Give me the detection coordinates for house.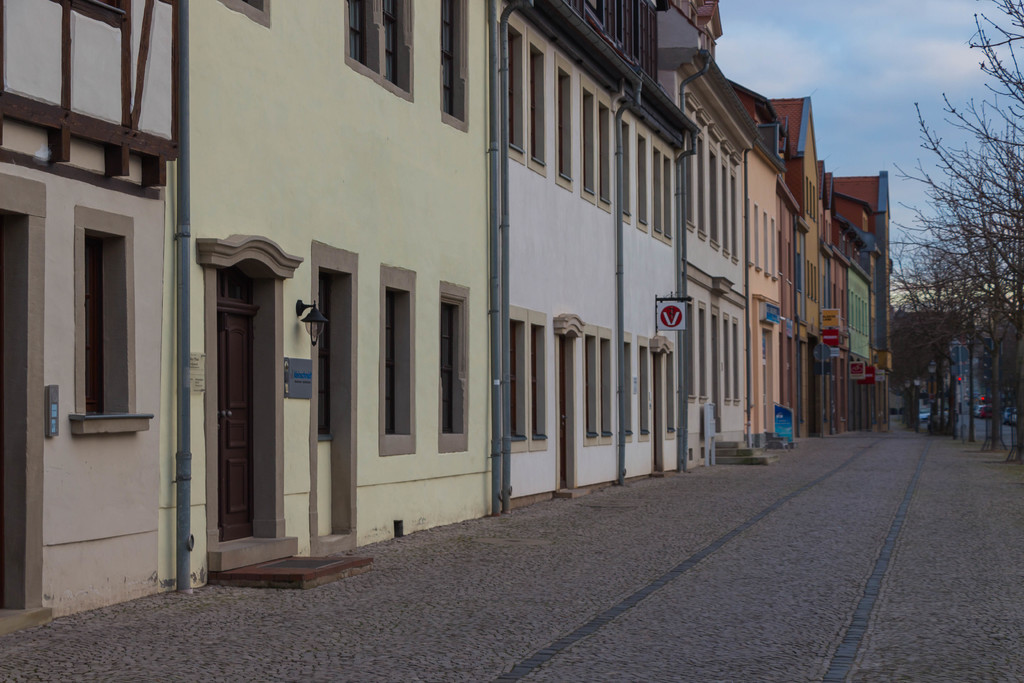
{"left": 0, "top": 0, "right": 182, "bottom": 638}.
